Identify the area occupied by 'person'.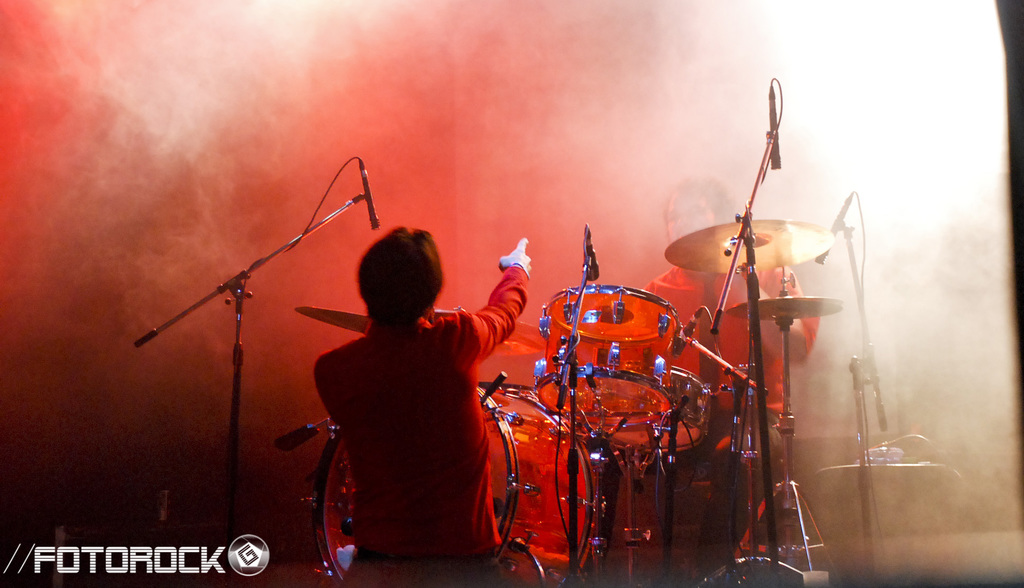
Area: x1=307, y1=222, x2=538, y2=587.
